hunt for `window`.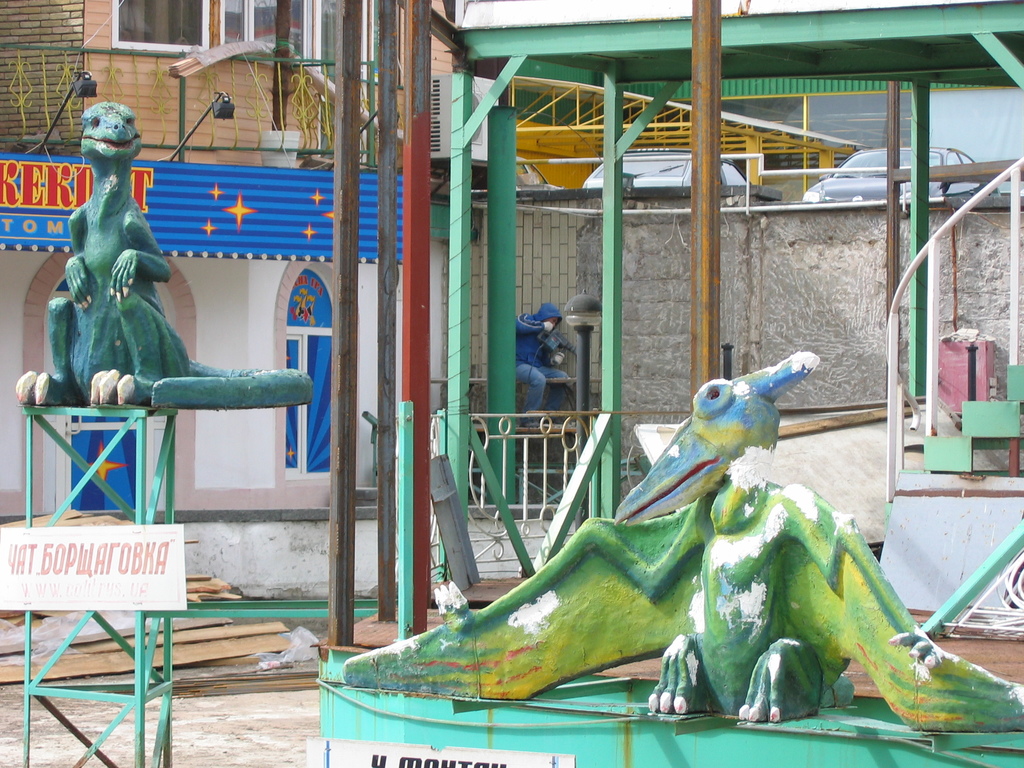
Hunted down at [115,0,196,47].
